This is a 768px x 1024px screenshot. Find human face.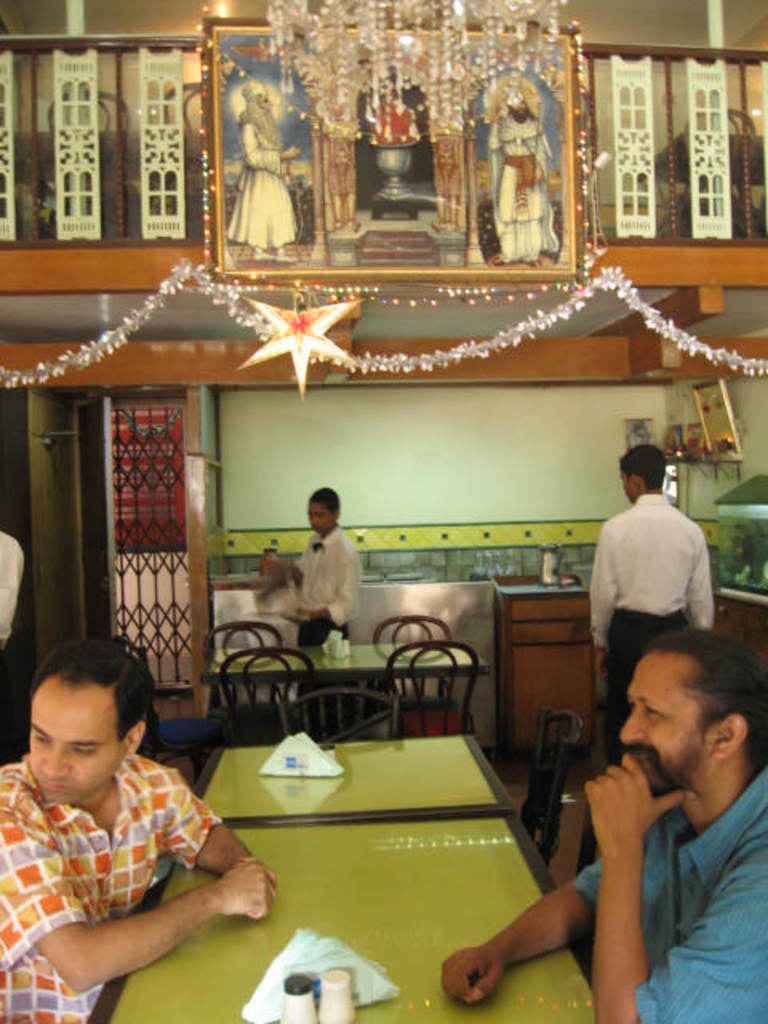
Bounding box: (307, 504, 331, 541).
